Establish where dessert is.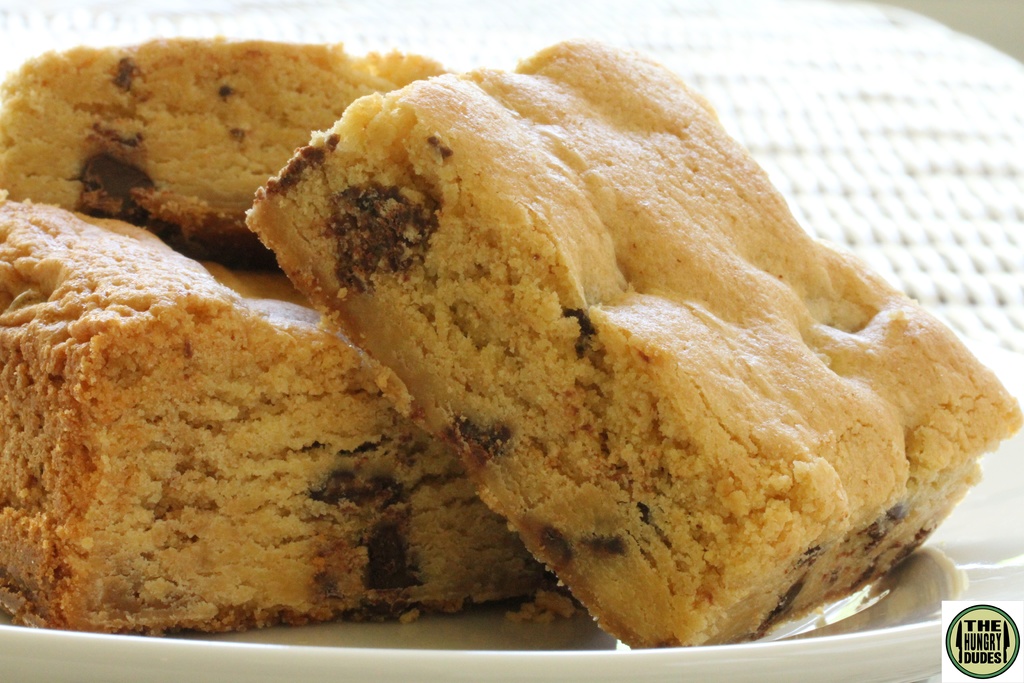
Established at (left=2, top=33, right=438, bottom=244).
